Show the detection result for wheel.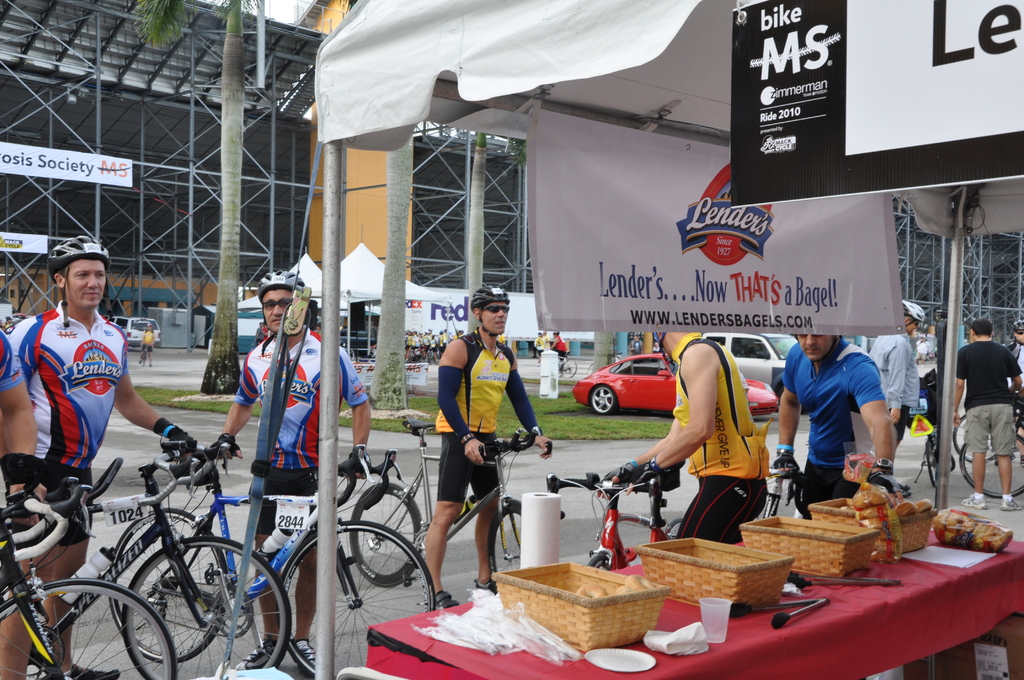
select_region(116, 537, 297, 679).
